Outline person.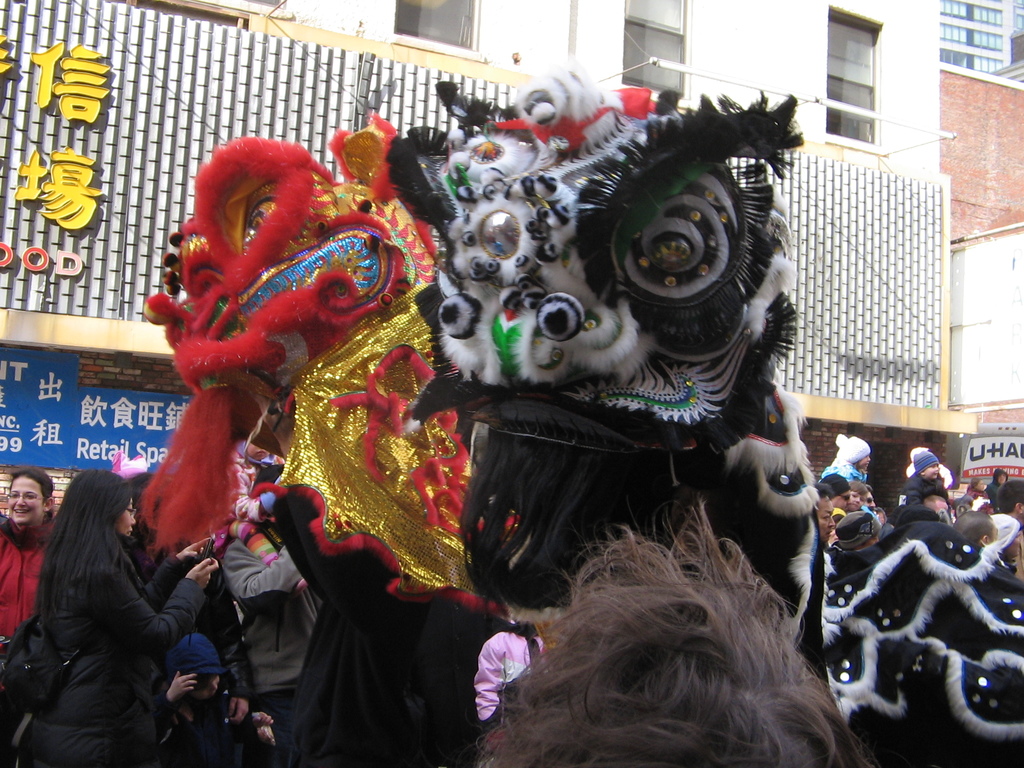
Outline: locate(904, 445, 949, 506).
